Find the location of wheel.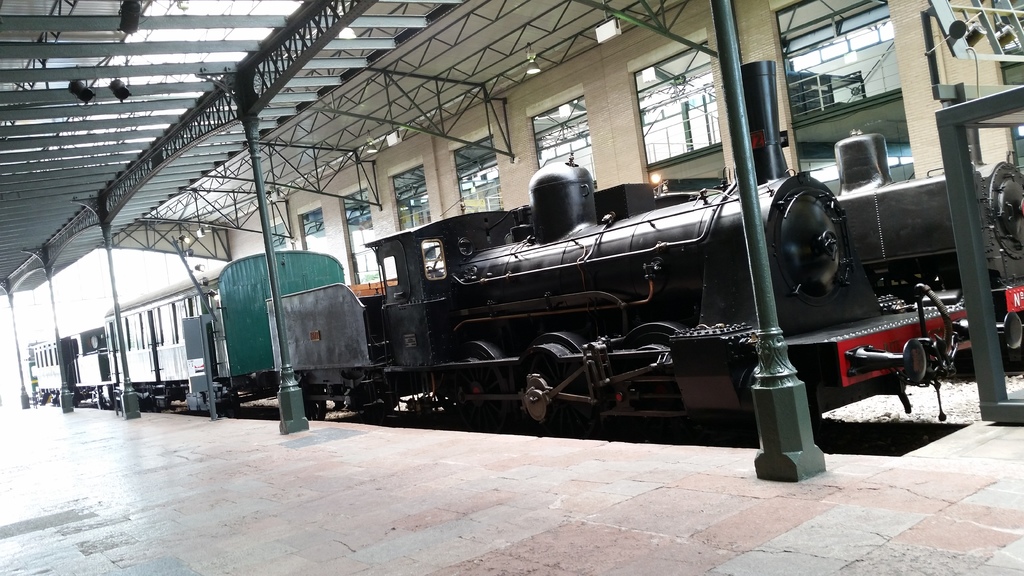
Location: [465, 335, 516, 435].
